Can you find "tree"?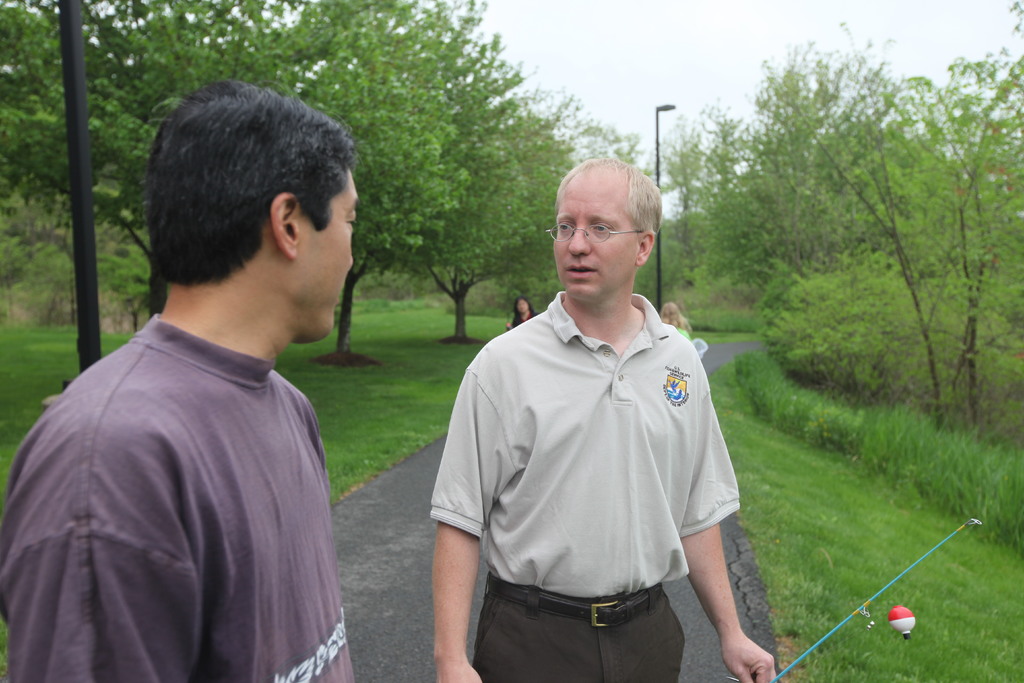
Yes, bounding box: bbox=(99, 230, 154, 326).
